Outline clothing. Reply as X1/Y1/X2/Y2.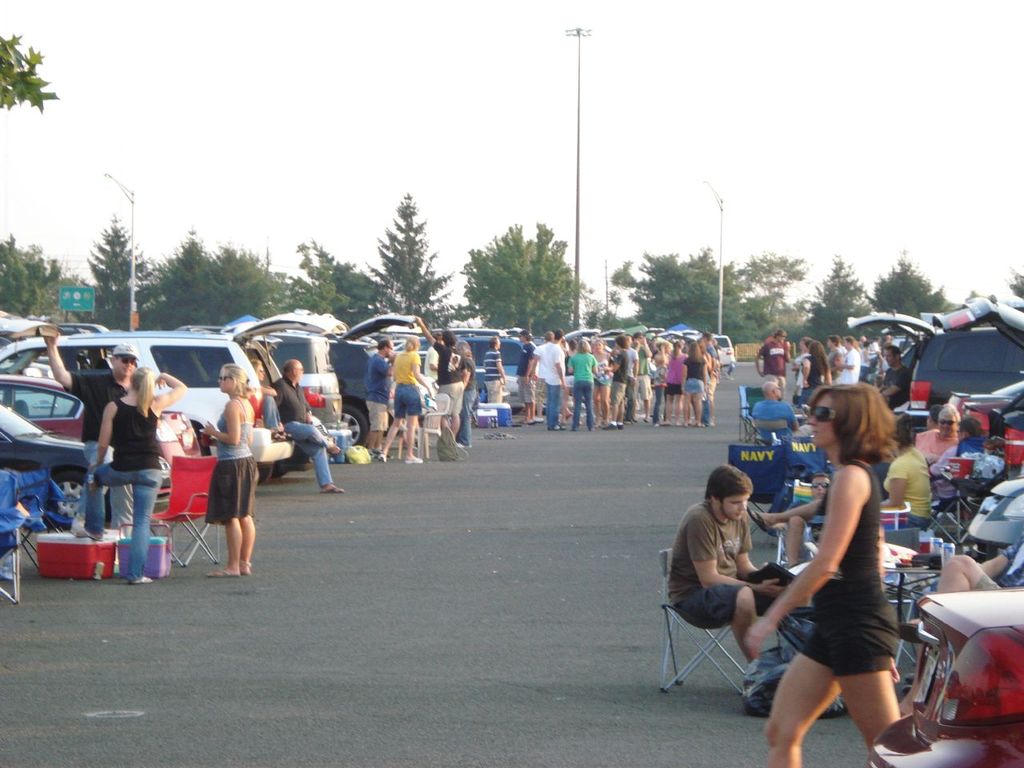
778/439/922/704.
